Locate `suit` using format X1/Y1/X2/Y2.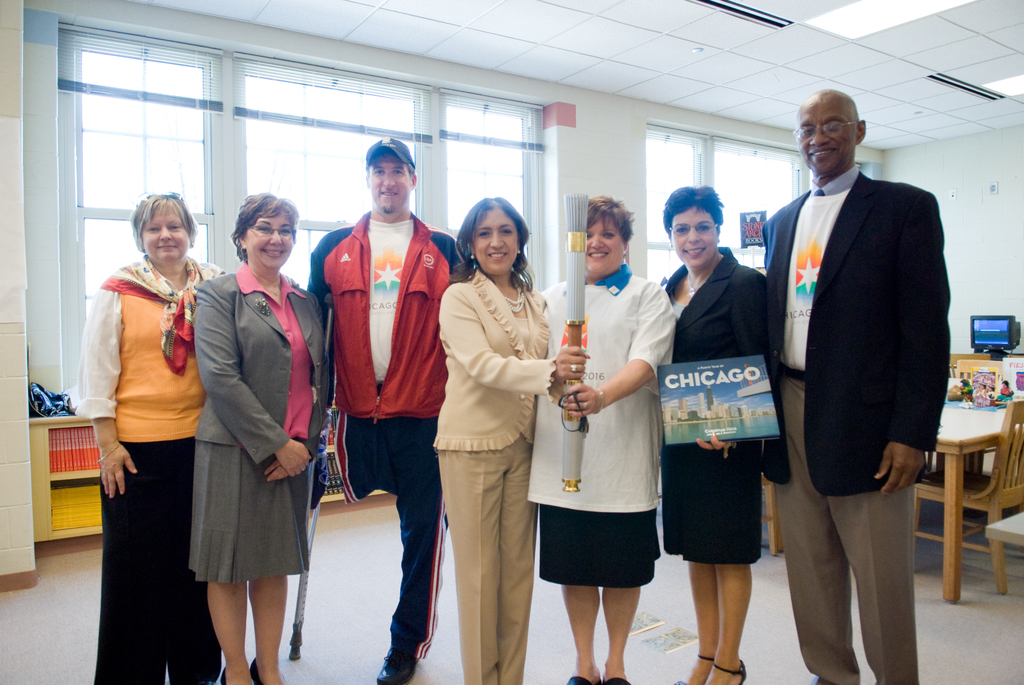
663/249/774/450.
